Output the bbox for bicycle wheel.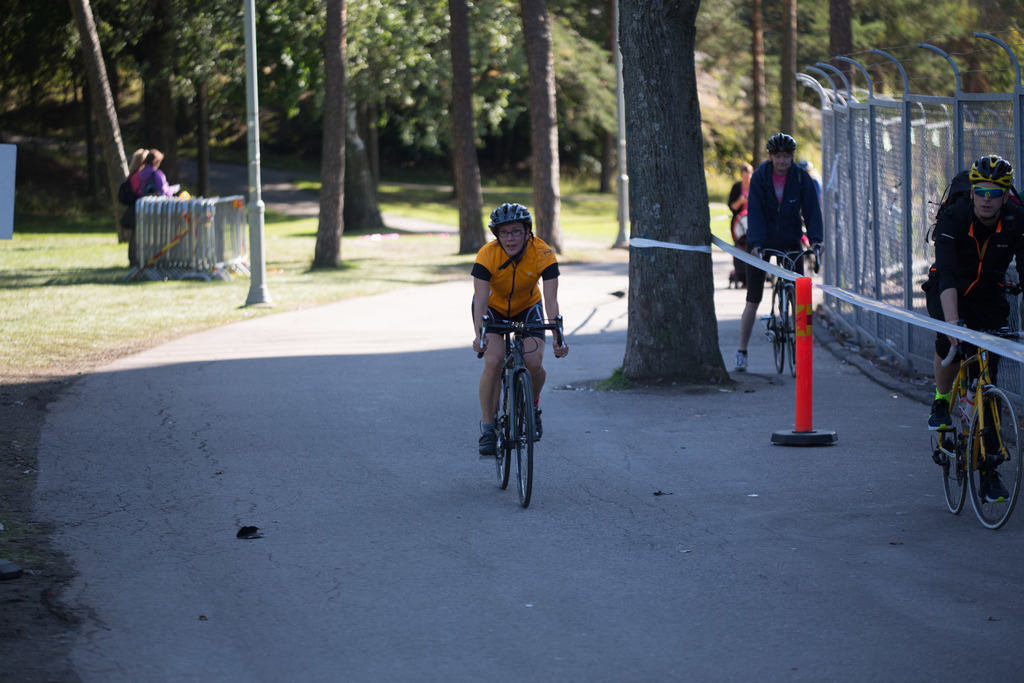
crop(940, 432, 970, 512).
